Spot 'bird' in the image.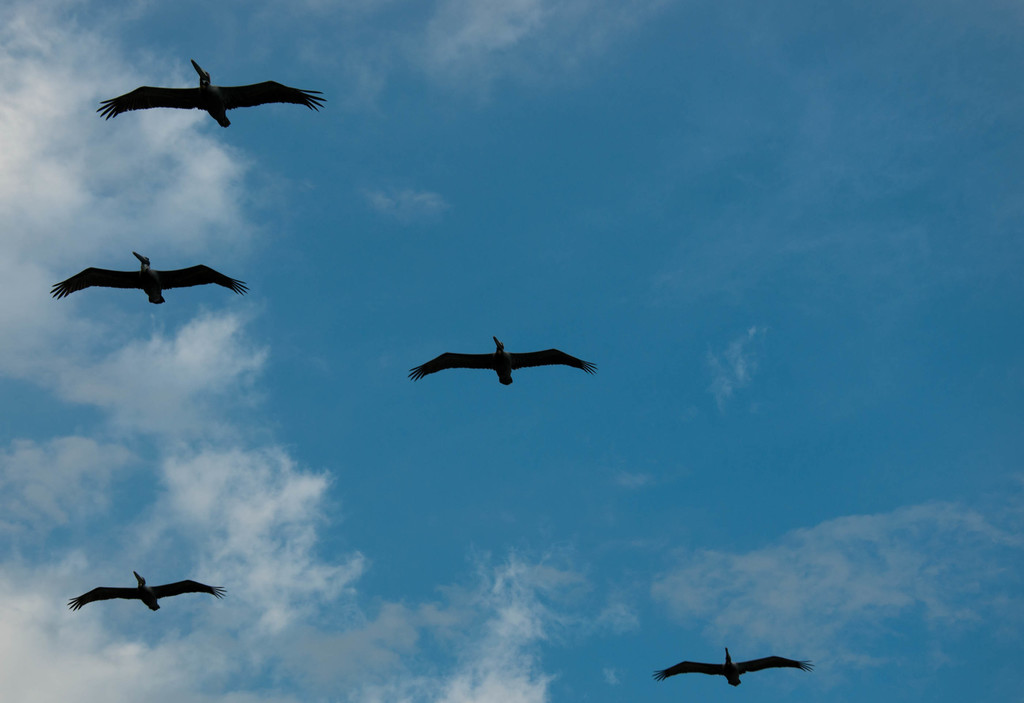
'bird' found at locate(84, 56, 317, 142).
